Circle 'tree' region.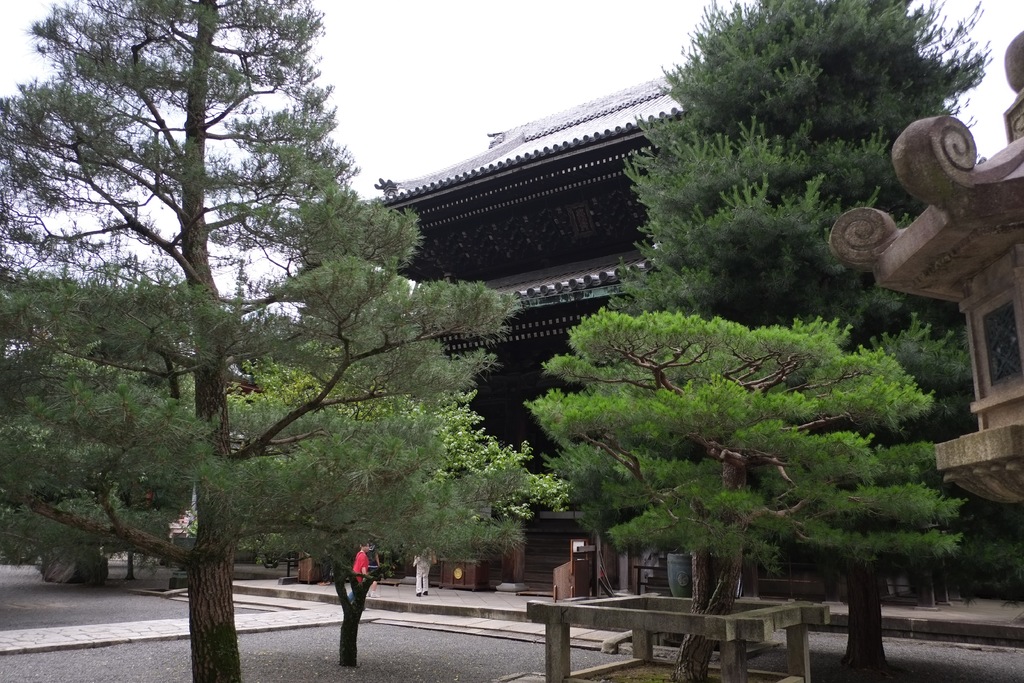
Region: (616,0,1019,682).
